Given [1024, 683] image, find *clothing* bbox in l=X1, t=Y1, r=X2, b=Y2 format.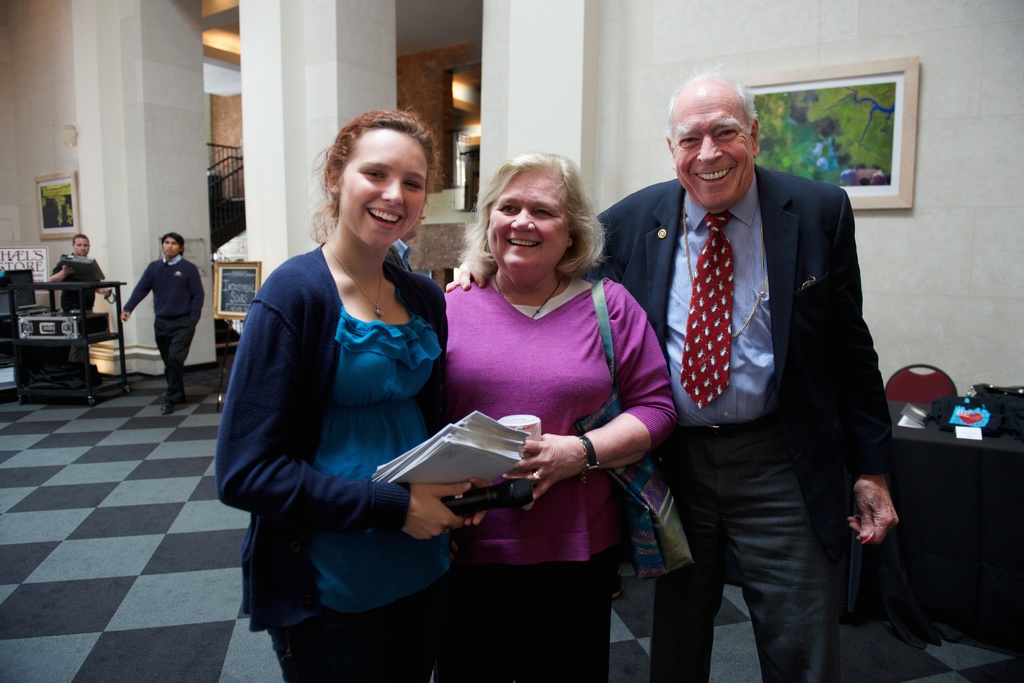
l=122, t=254, r=207, b=400.
